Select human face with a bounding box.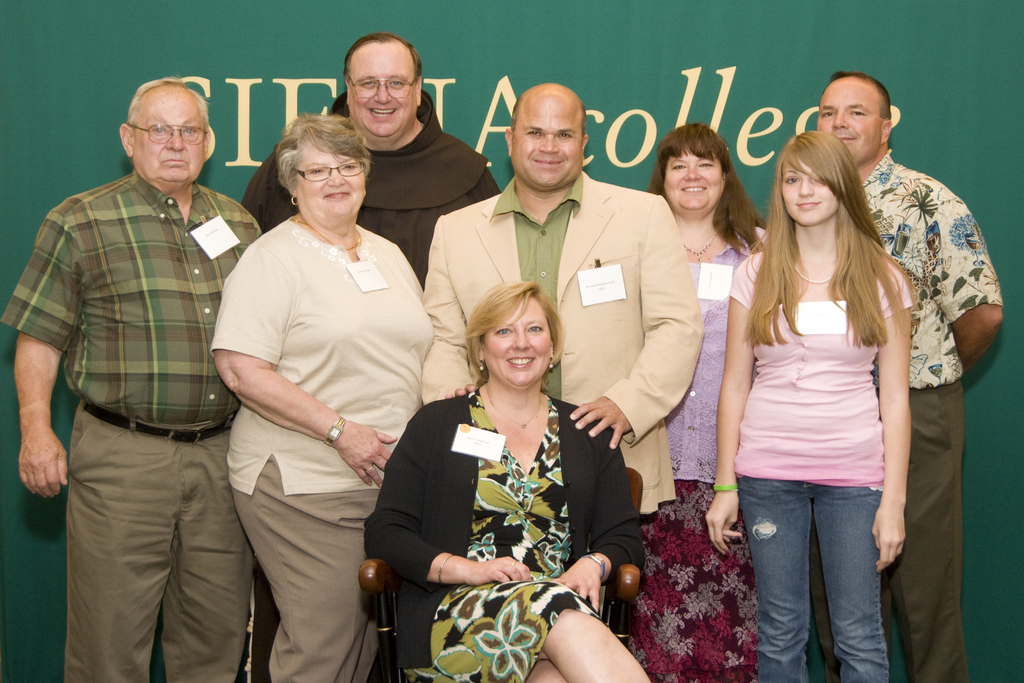
rect(129, 92, 205, 185).
